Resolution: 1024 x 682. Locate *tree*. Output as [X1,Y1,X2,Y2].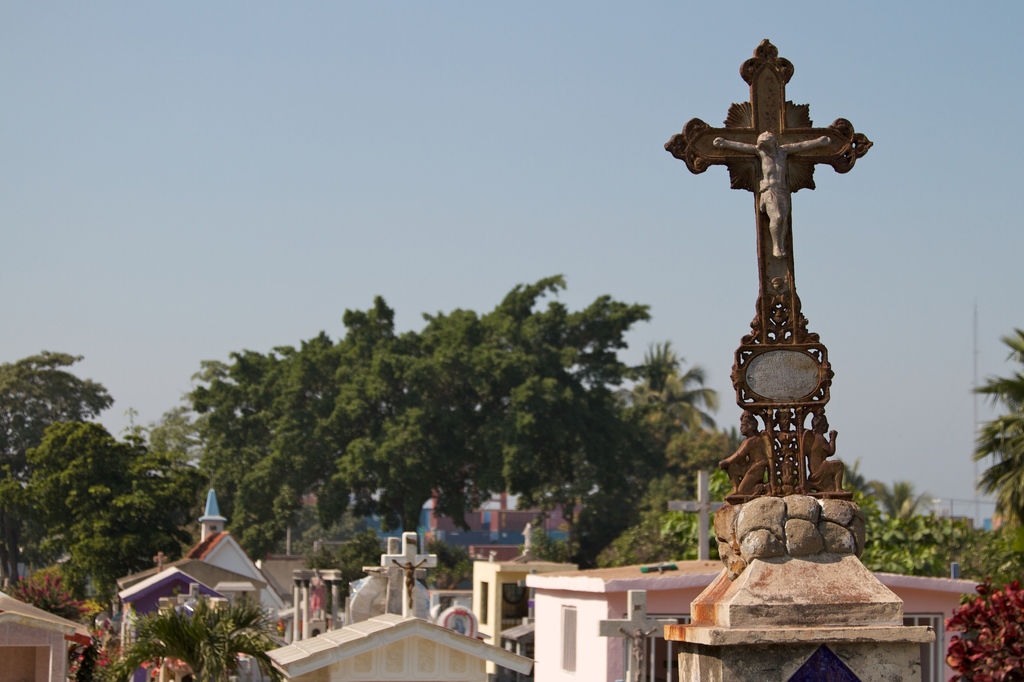
[657,419,748,502].
